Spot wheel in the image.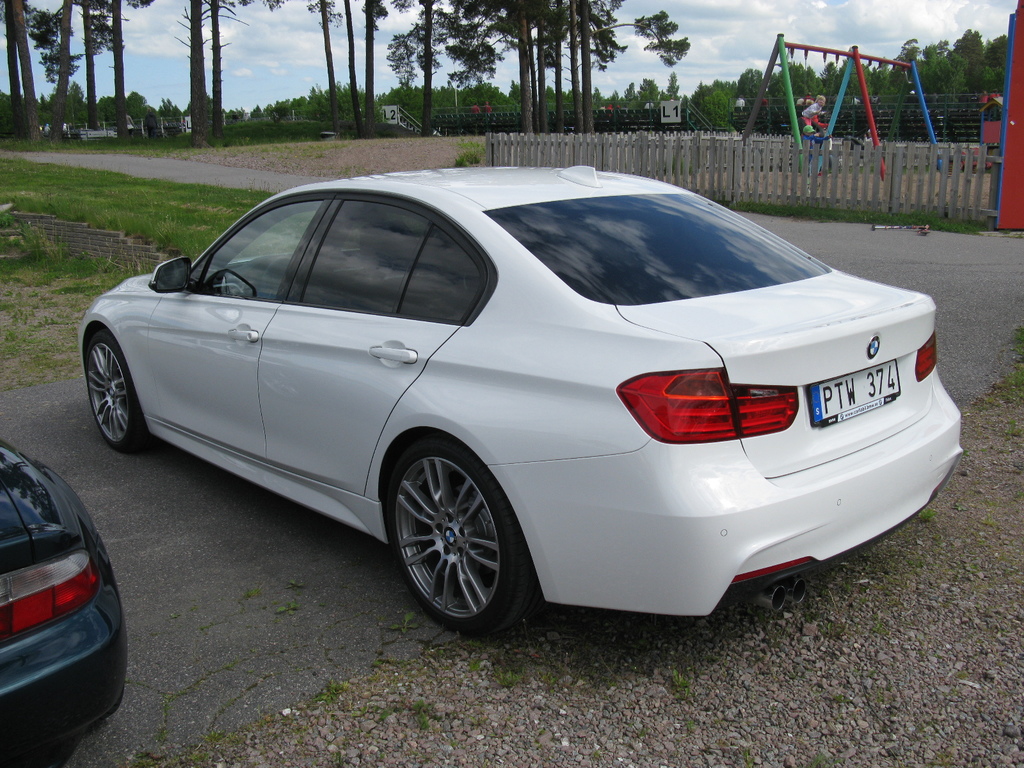
wheel found at <region>80, 324, 156, 447</region>.
